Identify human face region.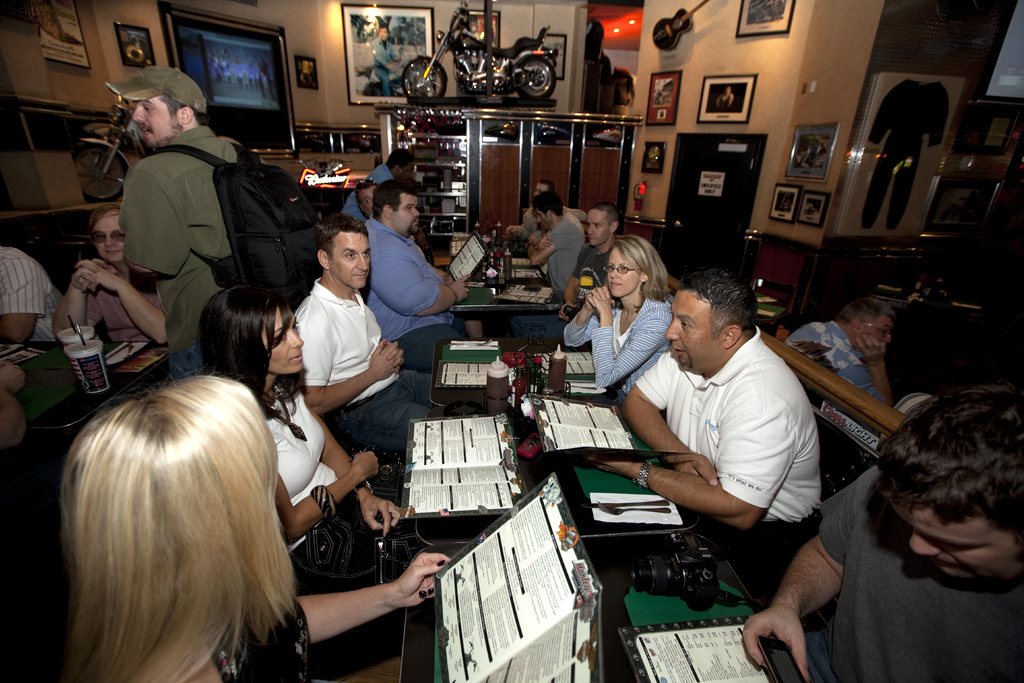
Region: detection(377, 26, 387, 40).
